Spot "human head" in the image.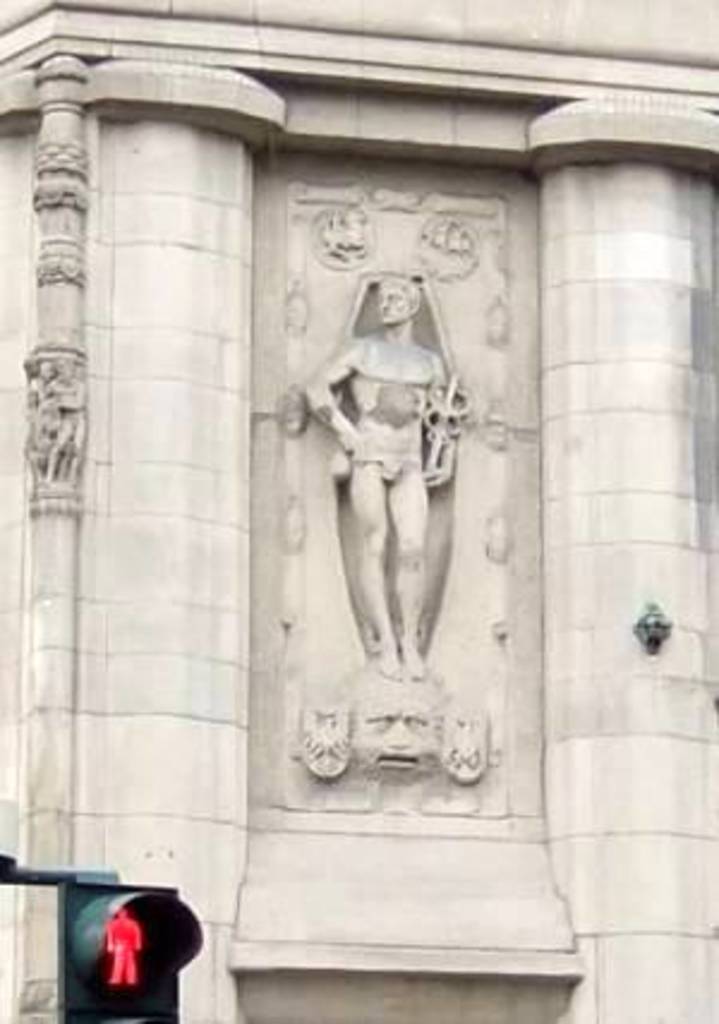
"human head" found at detection(374, 271, 422, 331).
